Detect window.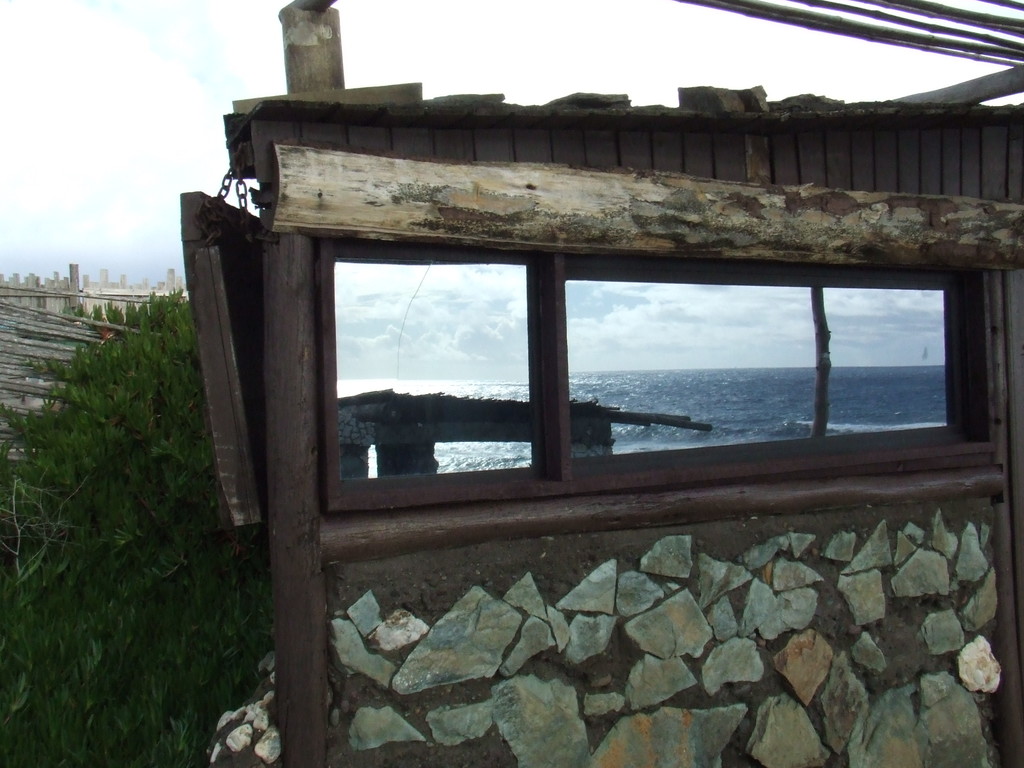
Detected at left=419, top=232, right=1016, bottom=513.
